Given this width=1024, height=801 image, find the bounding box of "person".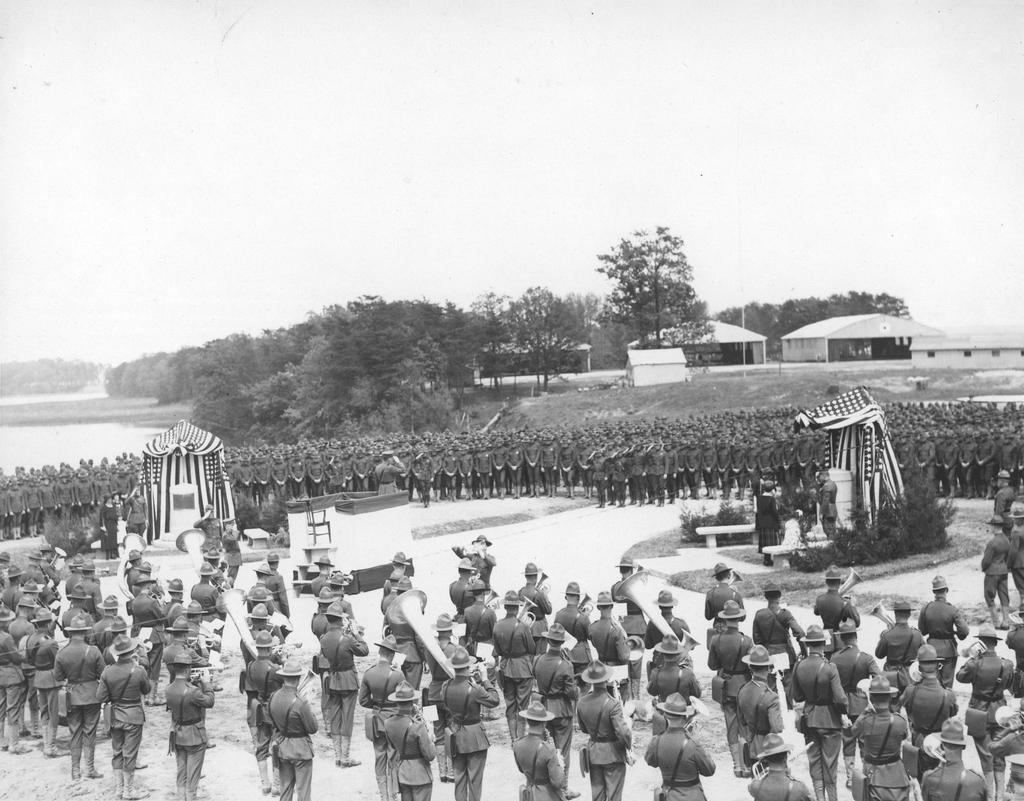
box=[221, 516, 238, 585].
